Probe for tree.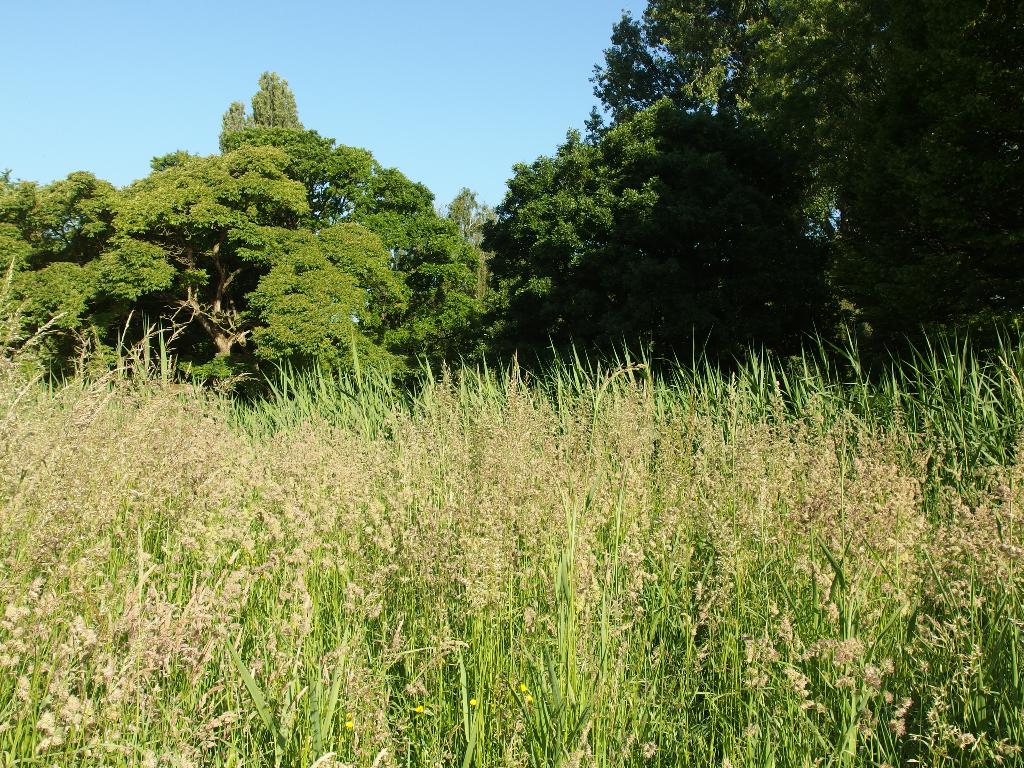
Probe result: select_region(216, 65, 506, 390).
